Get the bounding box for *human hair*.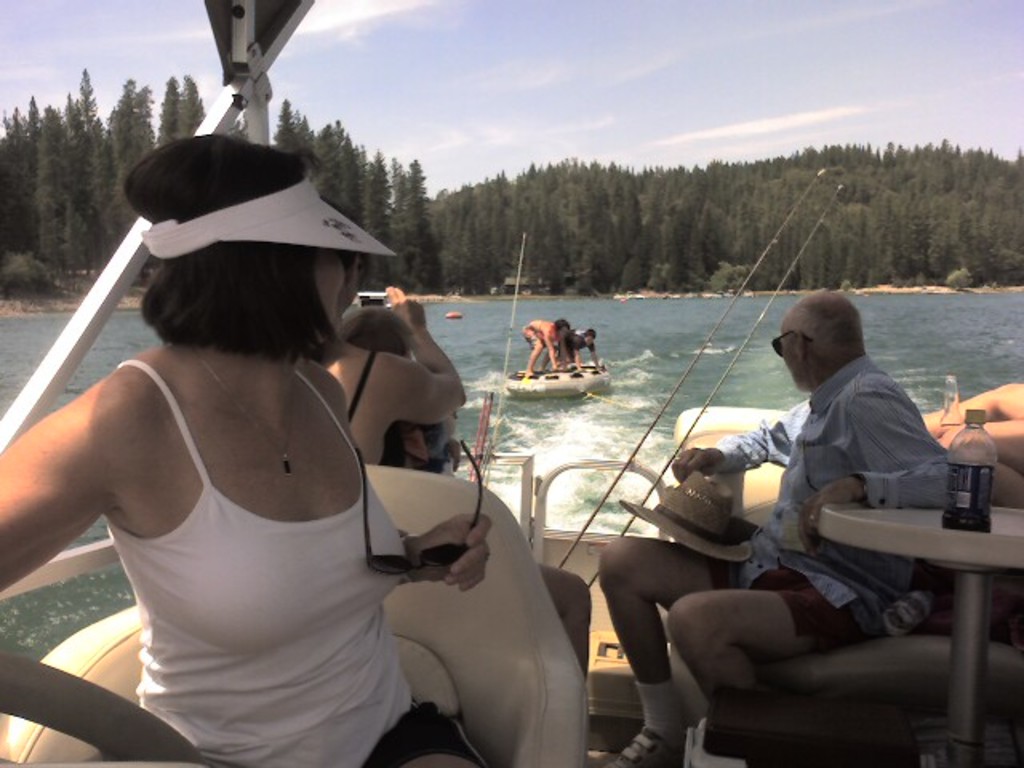
box=[584, 328, 595, 339].
